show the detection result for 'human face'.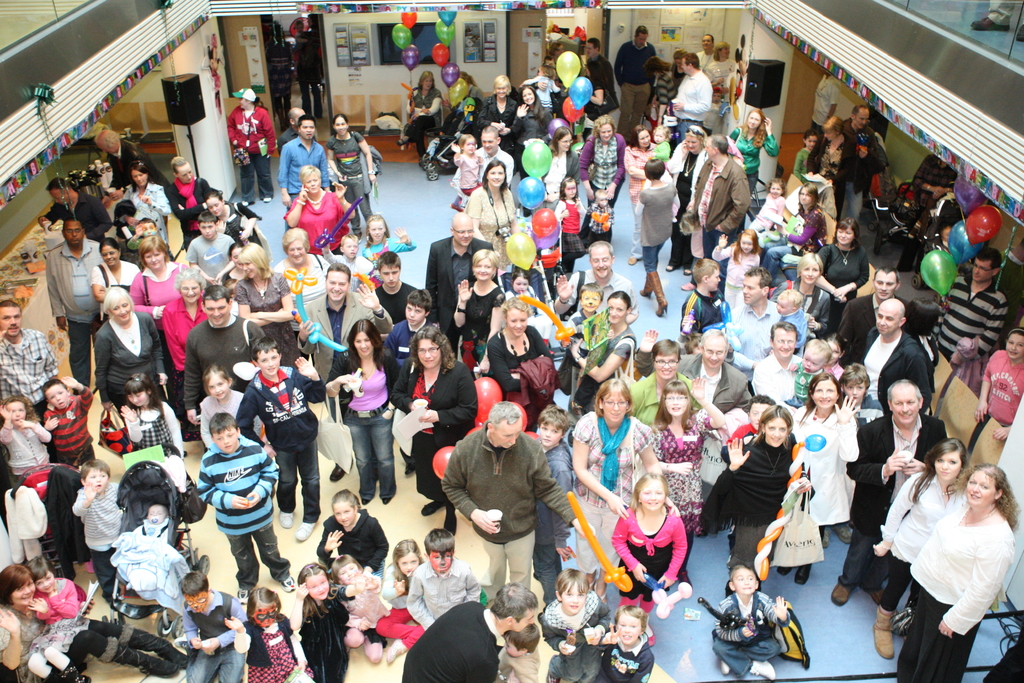
bbox(210, 375, 228, 395).
